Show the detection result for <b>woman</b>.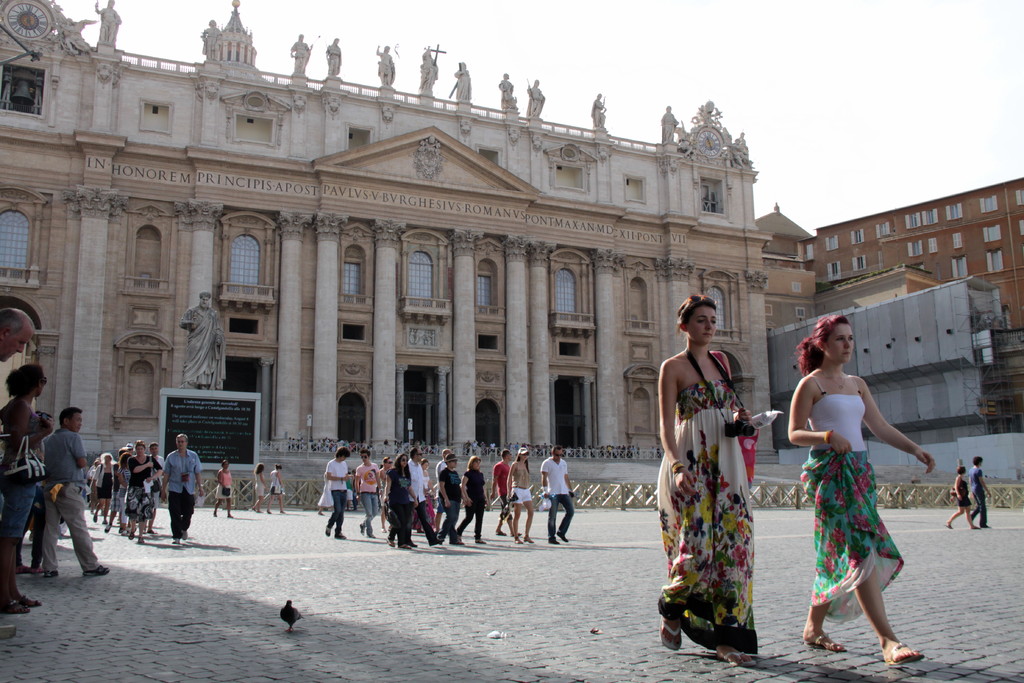
<bbox>215, 458, 232, 518</bbox>.
